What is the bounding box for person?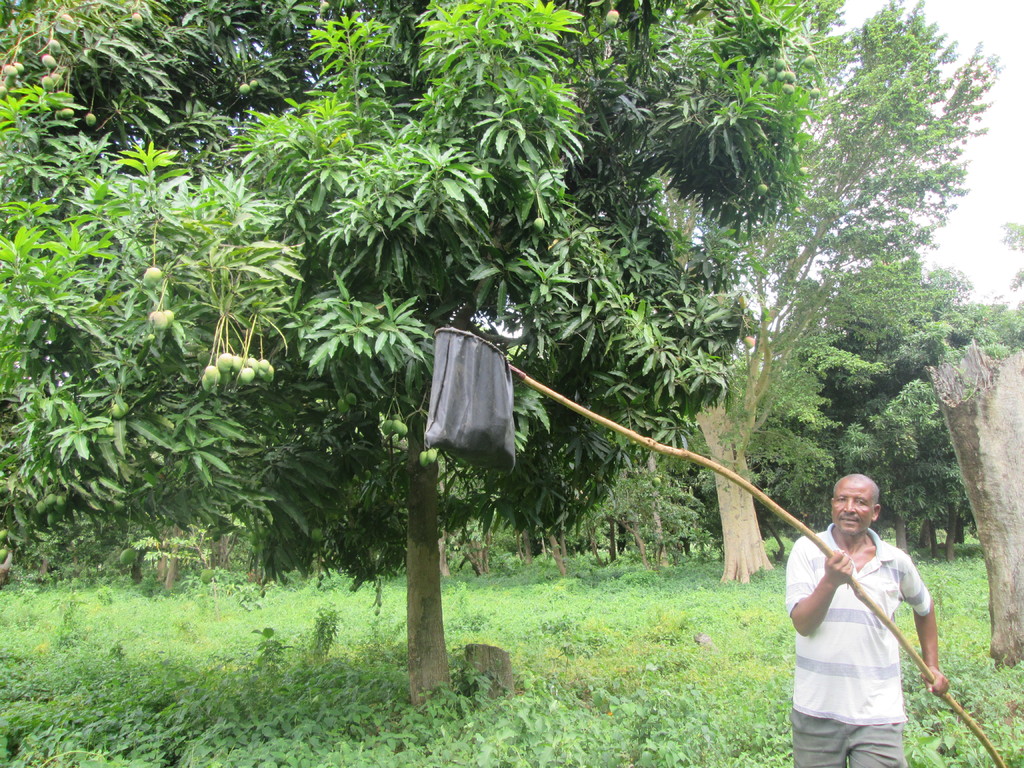
Rect(785, 470, 947, 767).
